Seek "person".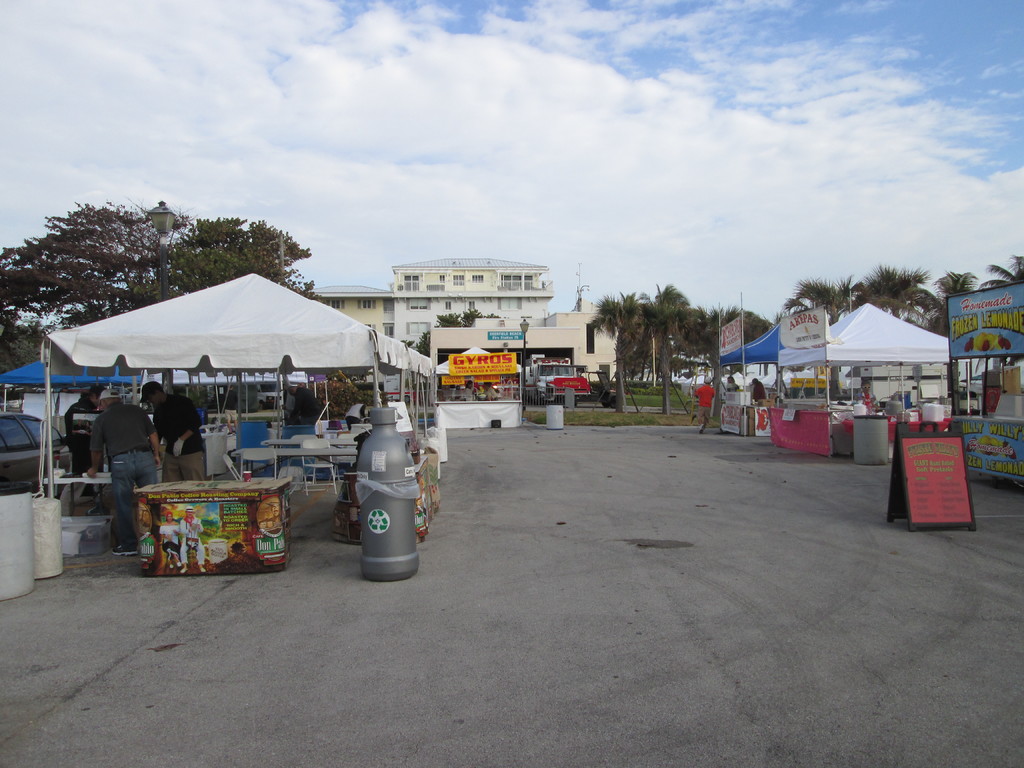
locate(694, 371, 718, 436).
